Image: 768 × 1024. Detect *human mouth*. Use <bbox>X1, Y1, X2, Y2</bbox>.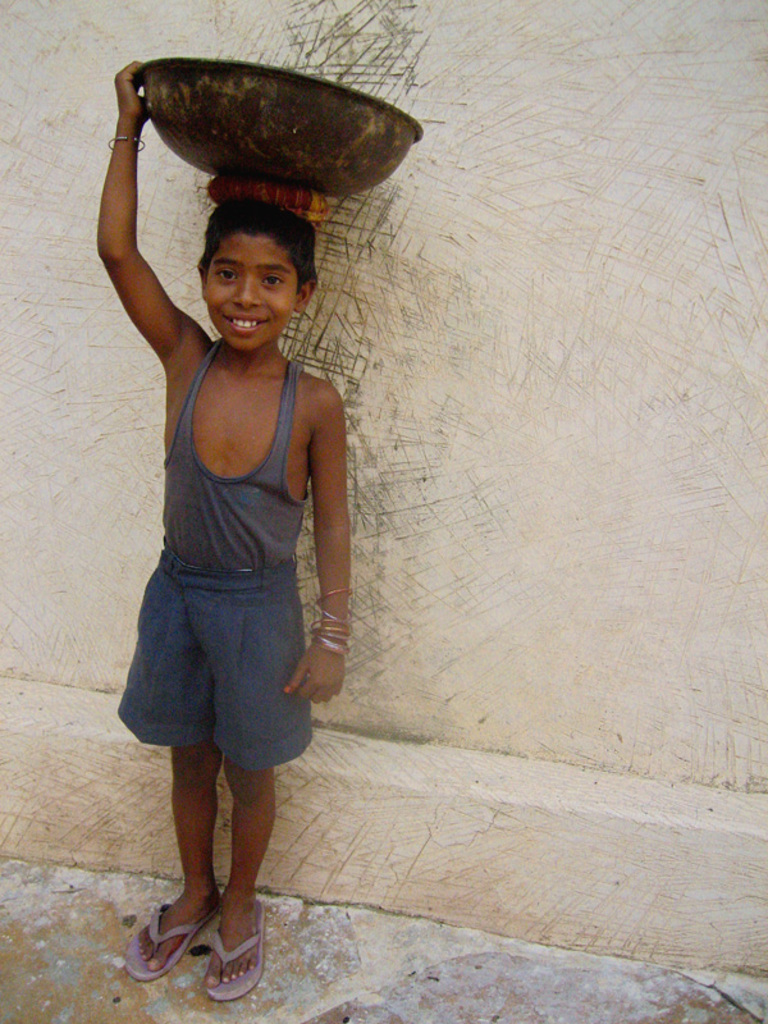
<bbox>223, 315, 266, 335</bbox>.
